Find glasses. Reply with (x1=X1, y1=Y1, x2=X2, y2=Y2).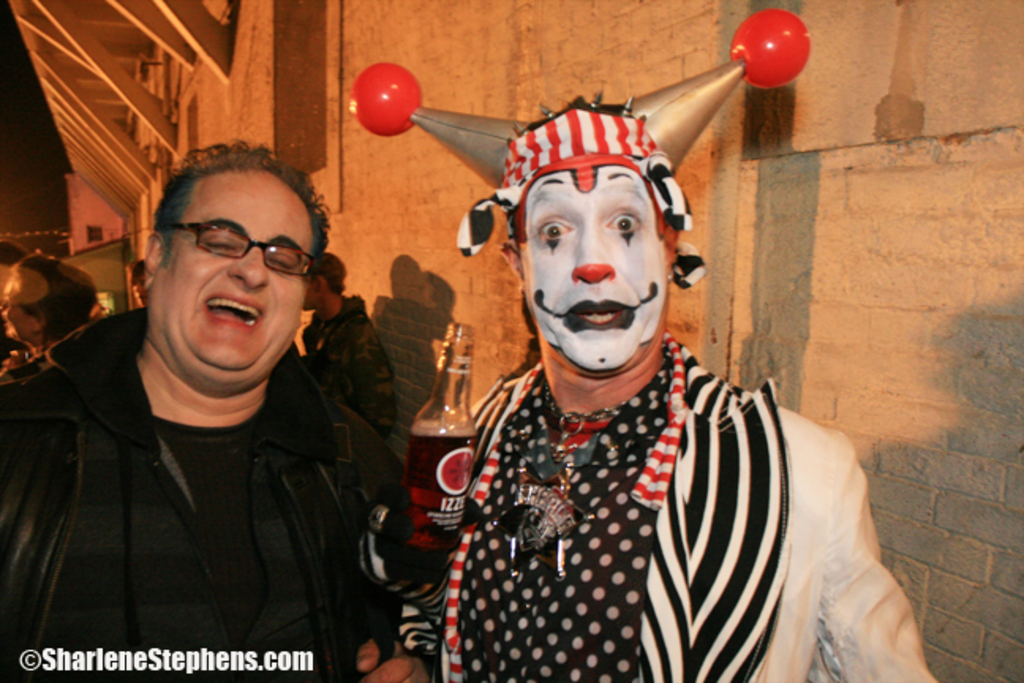
(x1=152, y1=215, x2=322, y2=283).
